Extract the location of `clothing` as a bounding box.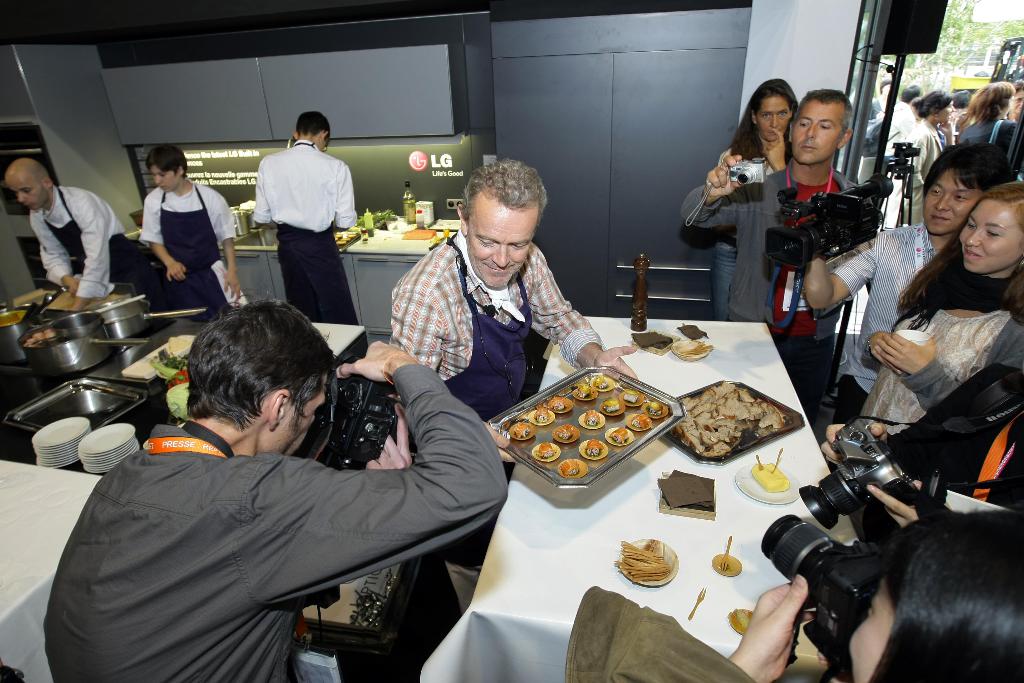
x1=876 y1=95 x2=913 y2=177.
